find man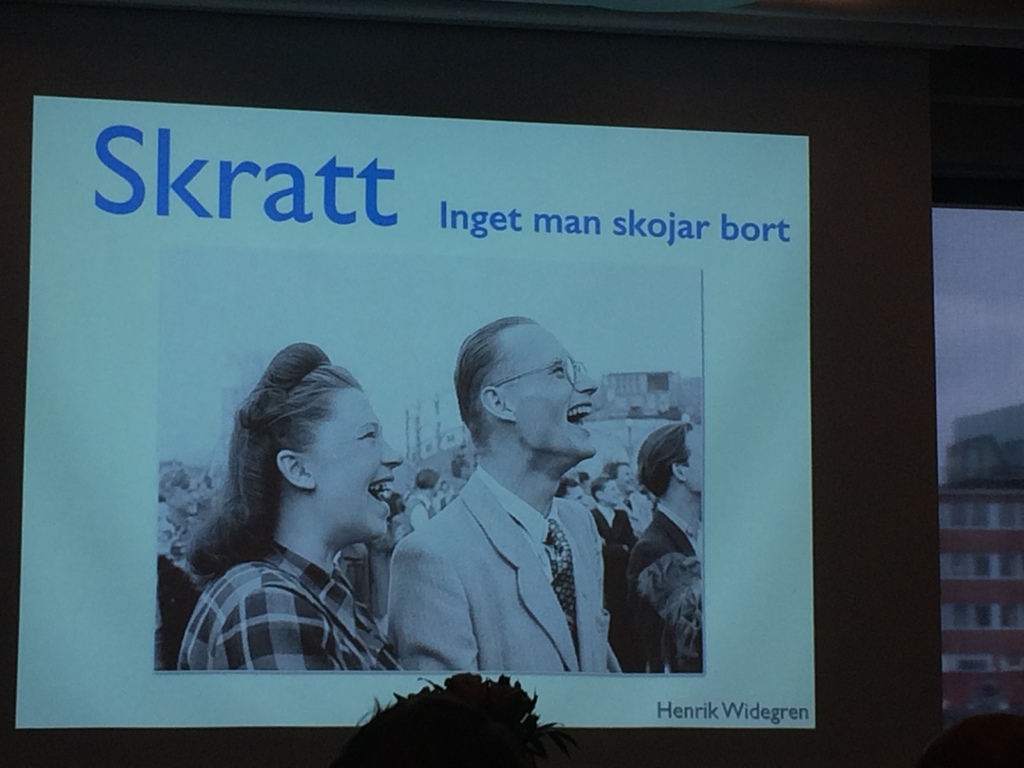
<region>401, 468, 444, 534</region>
